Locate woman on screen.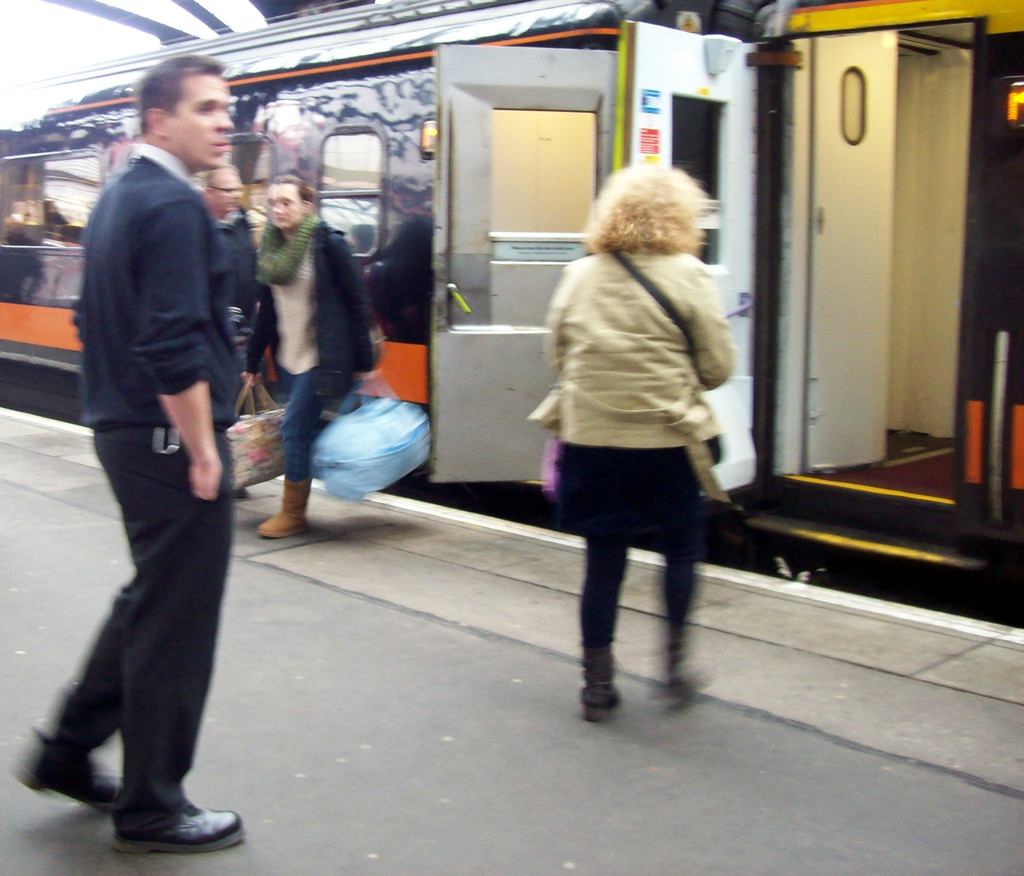
On screen at detection(515, 159, 755, 729).
